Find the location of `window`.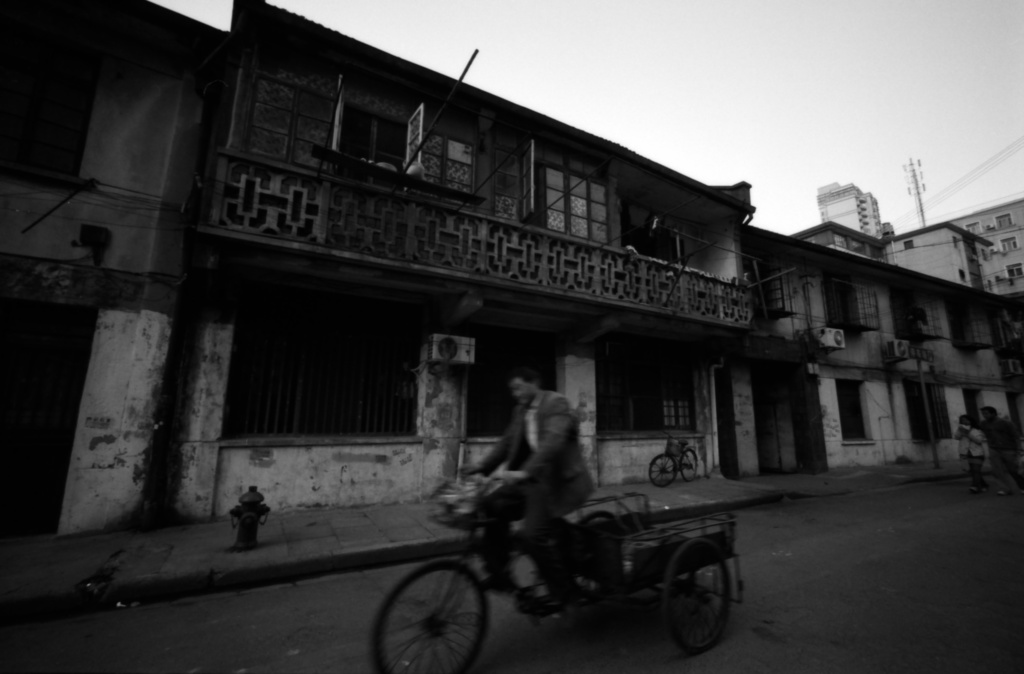
Location: x1=886, y1=288, x2=926, y2=339.
